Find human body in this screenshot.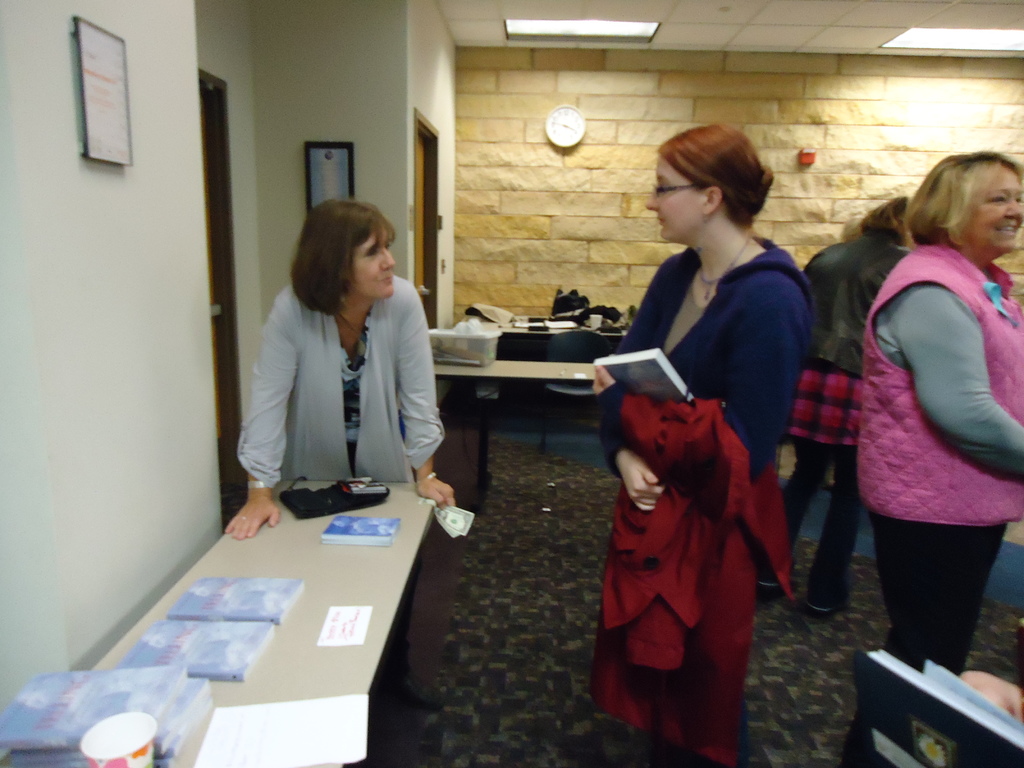
The bounding box for human body is l=220, t=197, r=456, b=542.
